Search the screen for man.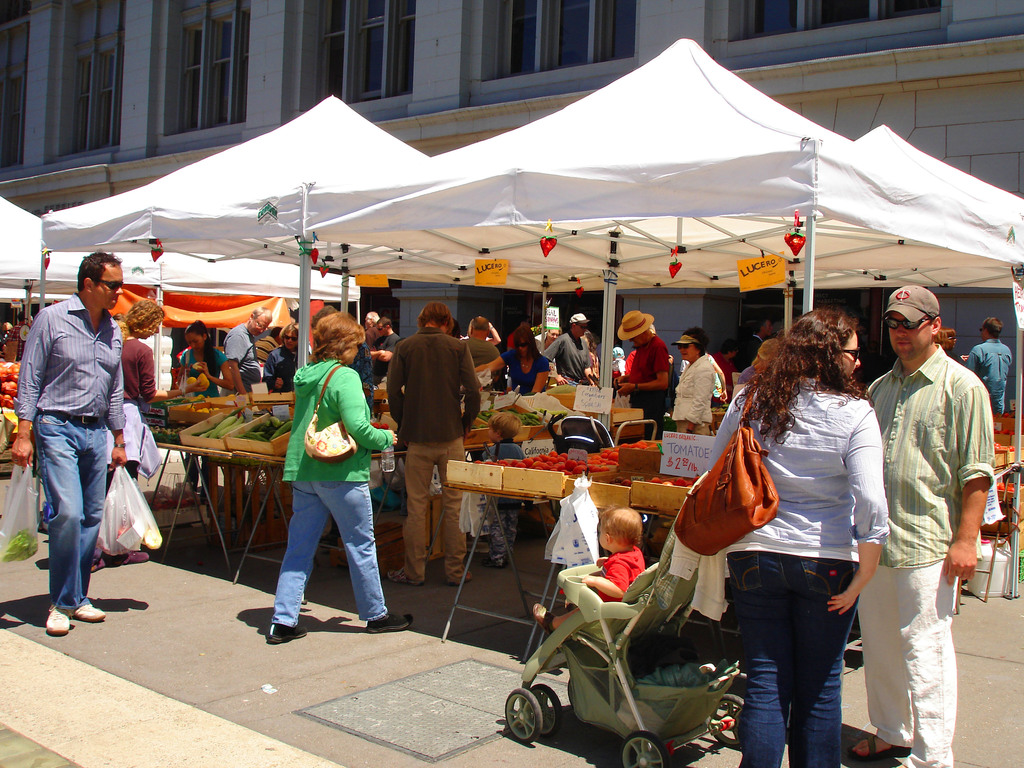
Found at bbox(608, 305, 676, 440).
